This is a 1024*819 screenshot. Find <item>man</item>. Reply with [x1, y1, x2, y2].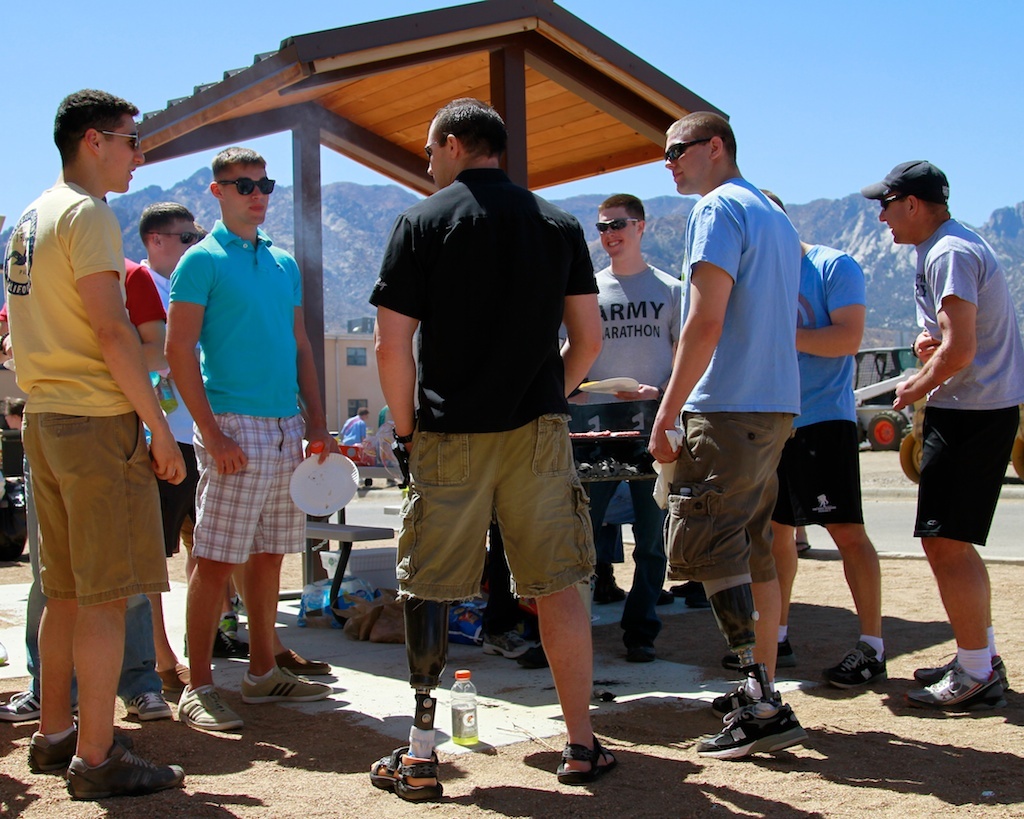
[655, 110, 804, 749].
